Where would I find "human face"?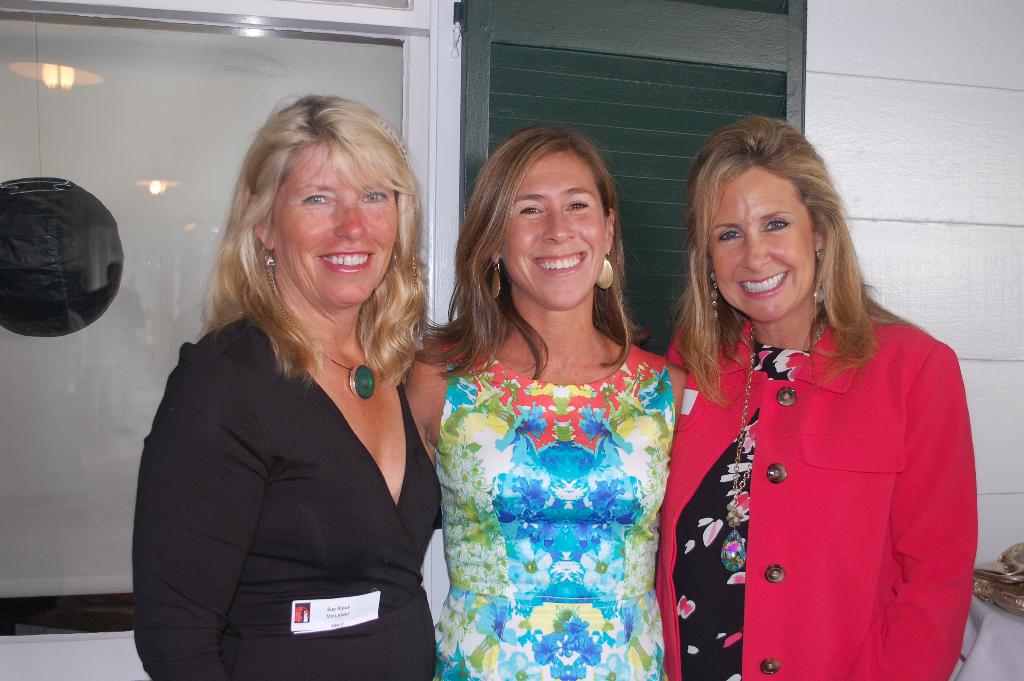
At 271,140,398,308.
